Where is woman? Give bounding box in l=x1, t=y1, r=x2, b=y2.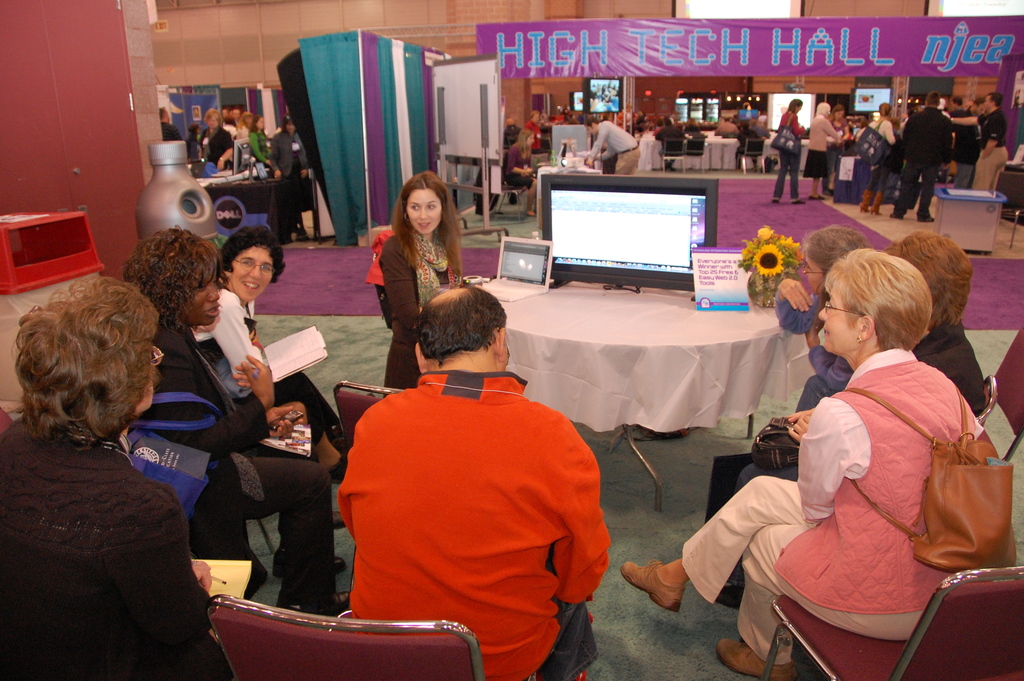
l=184, t=120, r=198, b=163.
